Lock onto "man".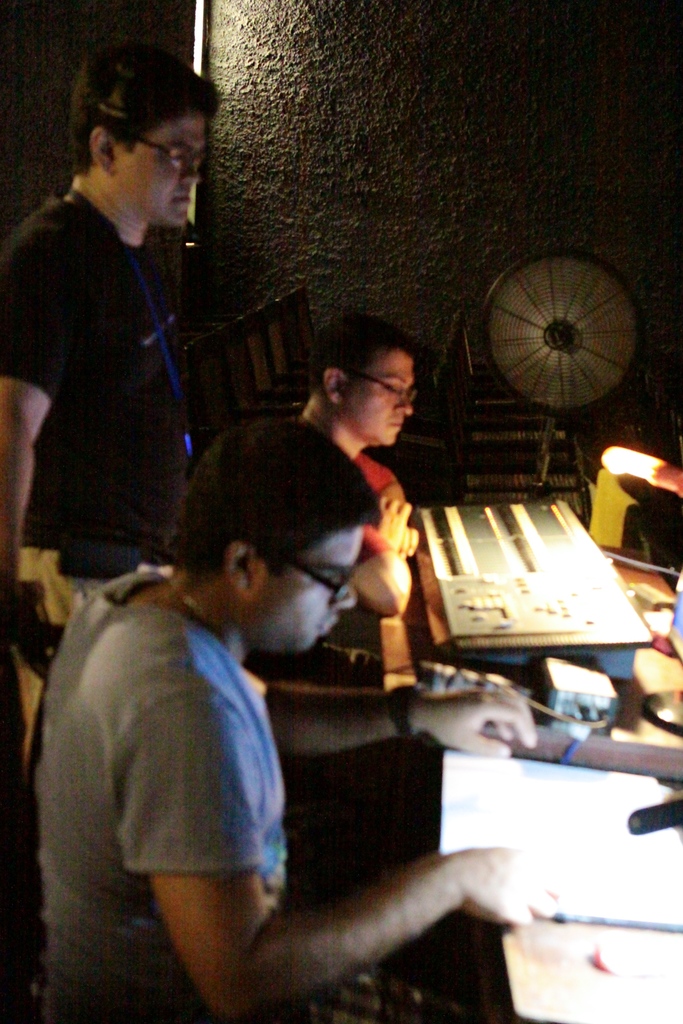
Locked: Rect(293, 316, 427, 652).
